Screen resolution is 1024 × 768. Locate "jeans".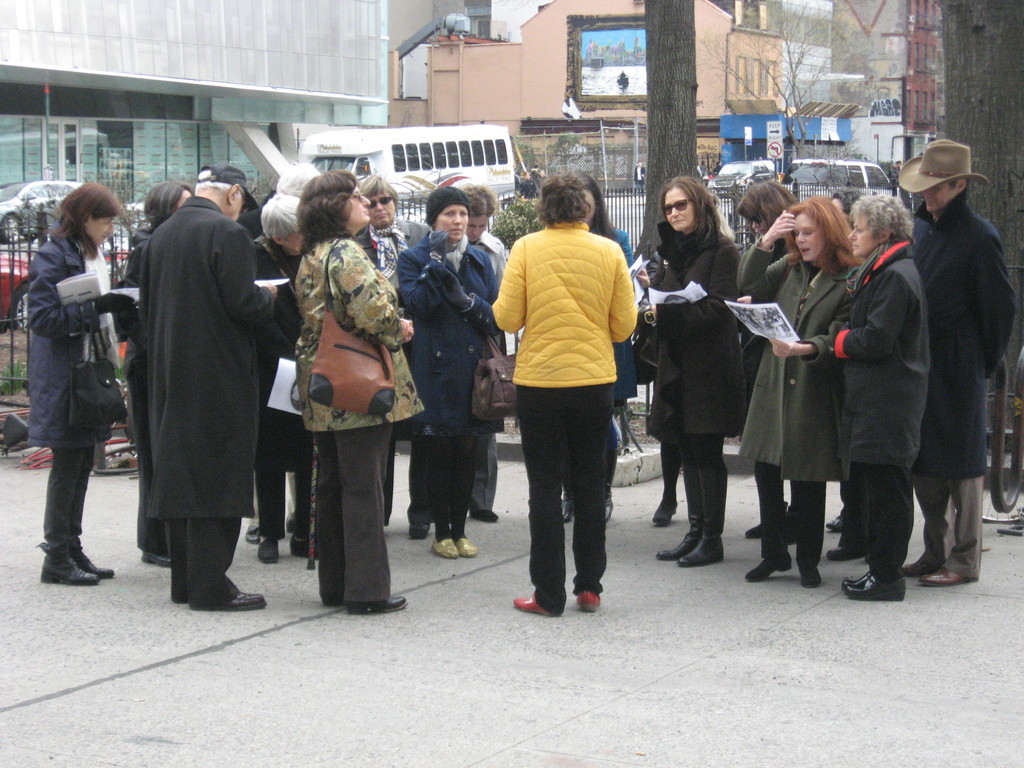
863 462 916 582.
